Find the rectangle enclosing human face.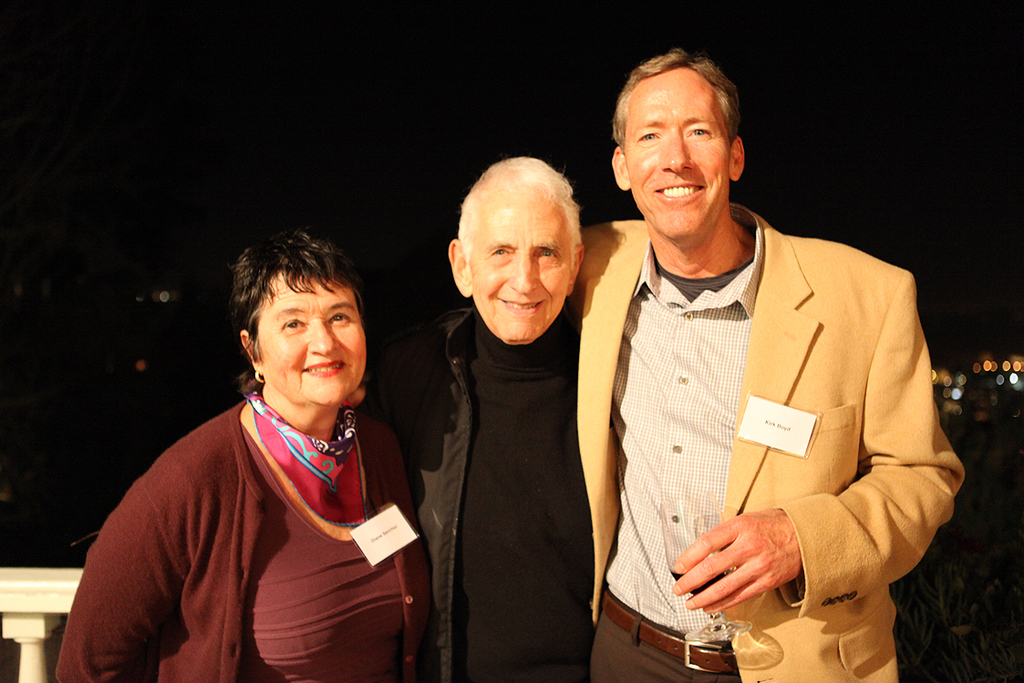
detection(473, 198, 573, 346).
